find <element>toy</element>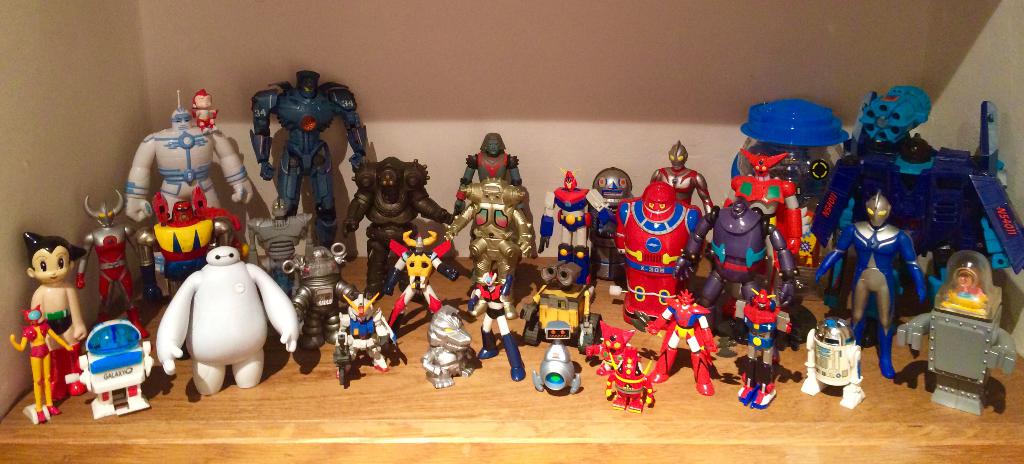
156, 245, 299, 399
